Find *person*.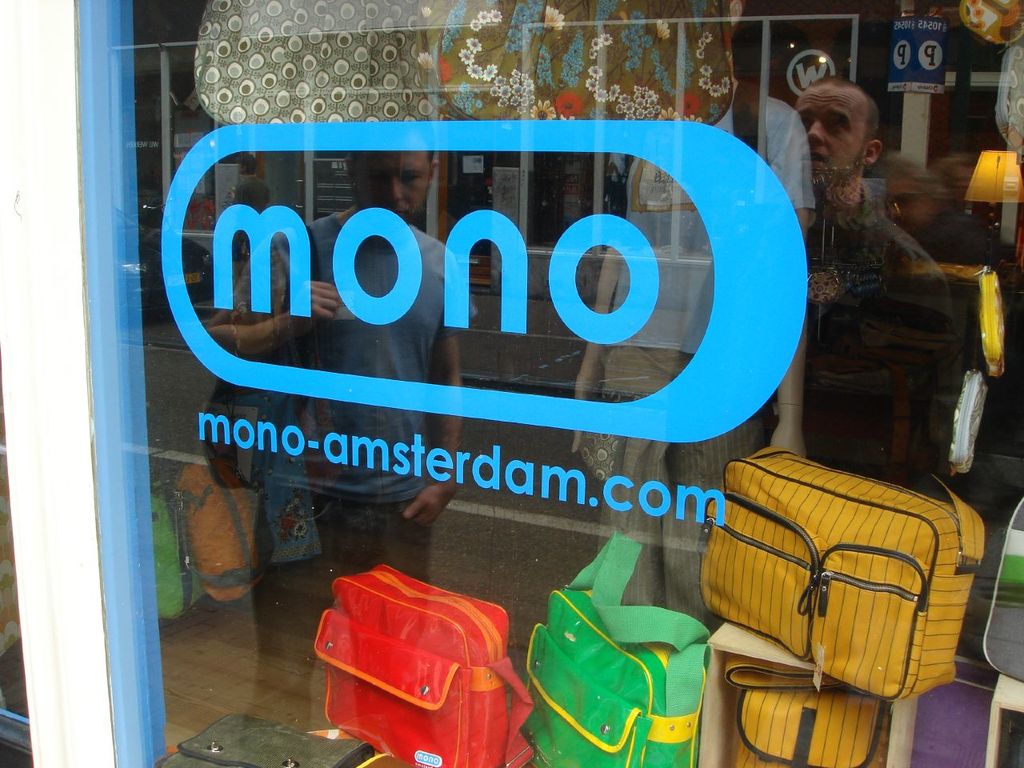
(left=568, top=0, right=808, bottom=648).
